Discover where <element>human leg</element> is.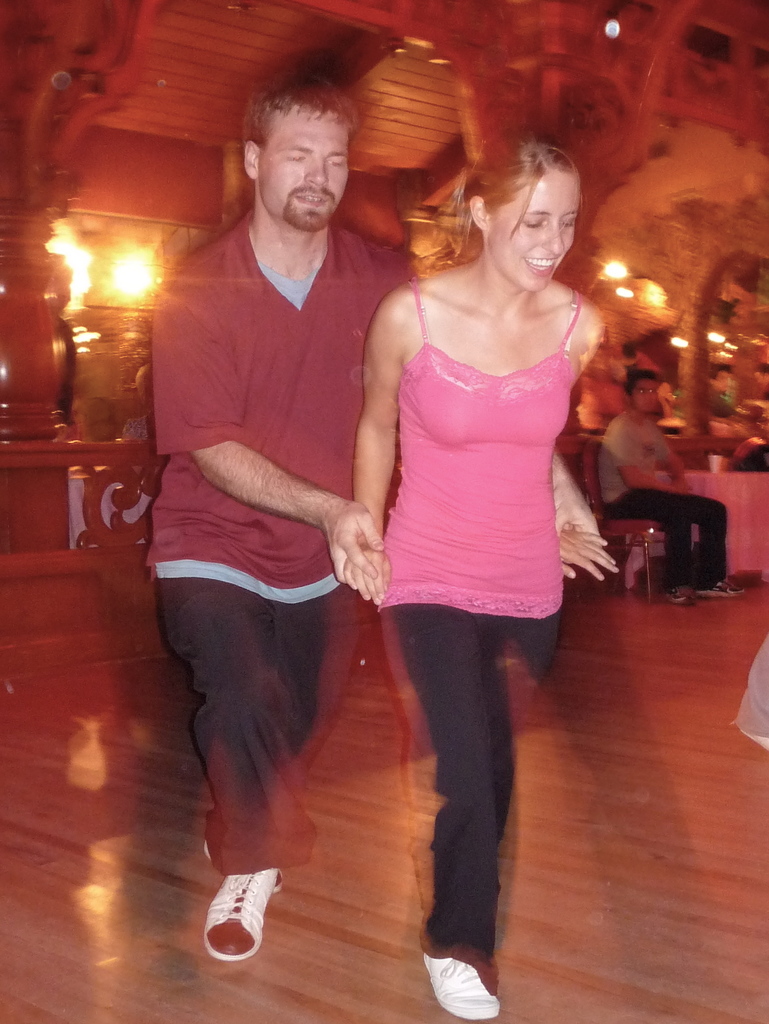
Discovered at rect(264, 582, 325, 760).
